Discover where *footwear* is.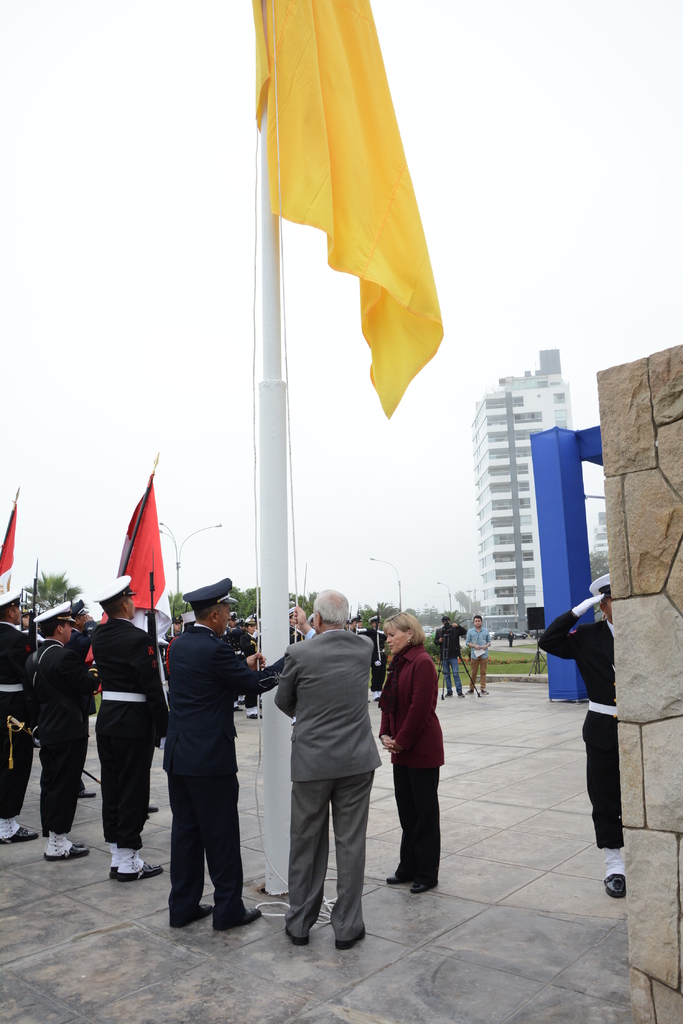
Discovered at BBox(478, 687, 486, 695).
